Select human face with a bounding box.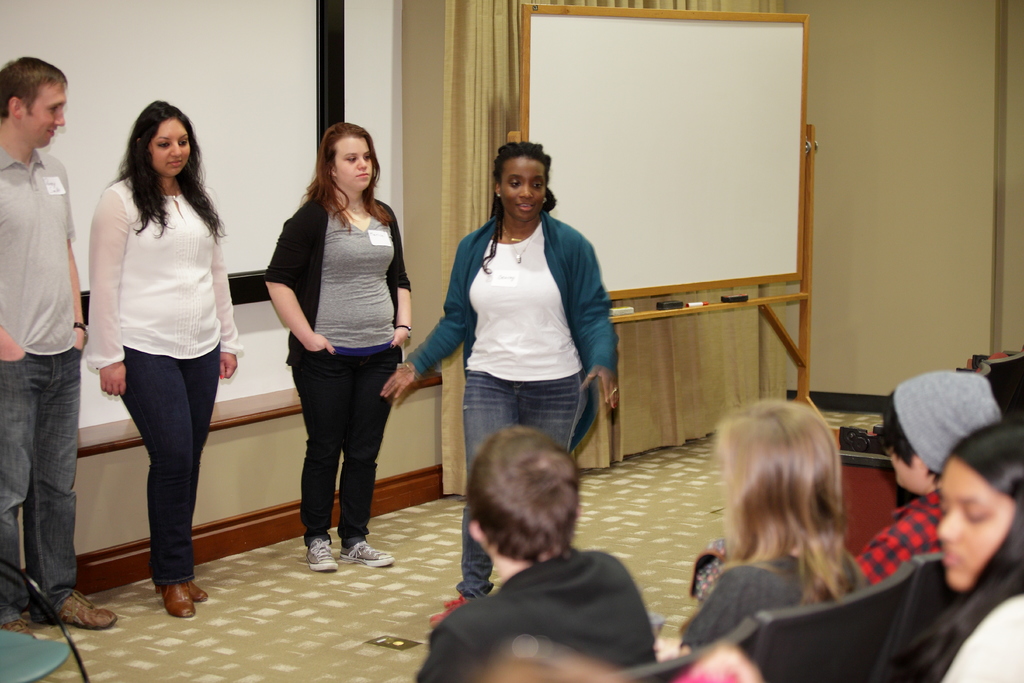
select_region(149, 120, 190, 177).
